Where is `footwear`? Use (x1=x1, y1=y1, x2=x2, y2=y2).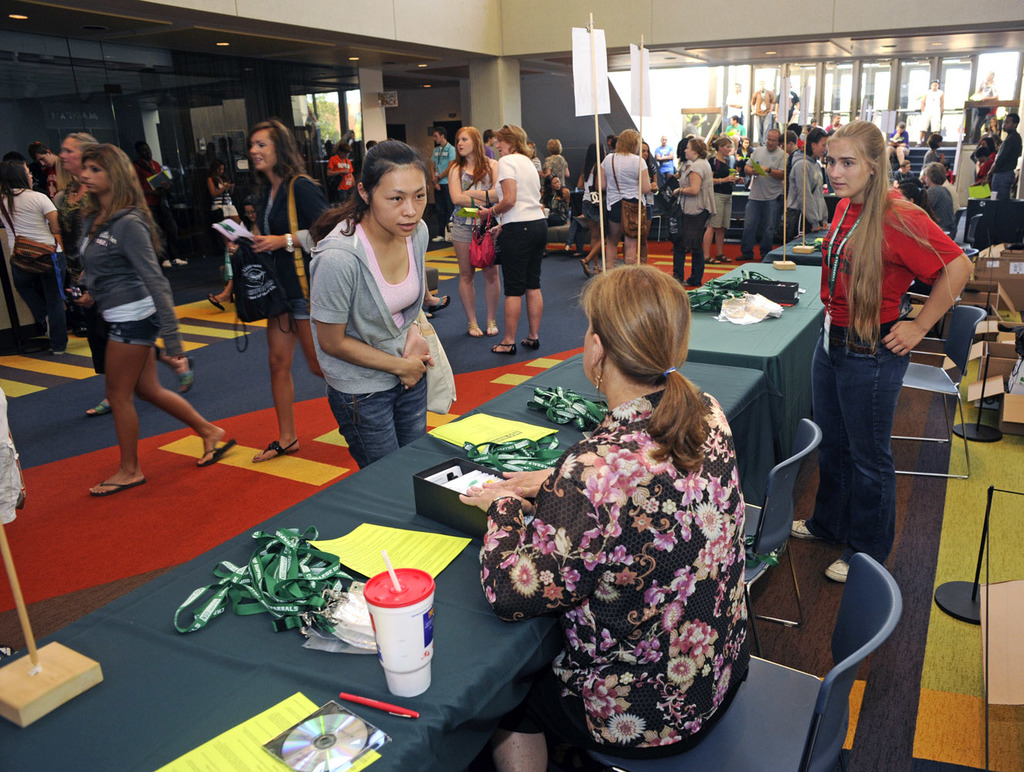
(x1=434, y1=233, x2=444, y2=242).
